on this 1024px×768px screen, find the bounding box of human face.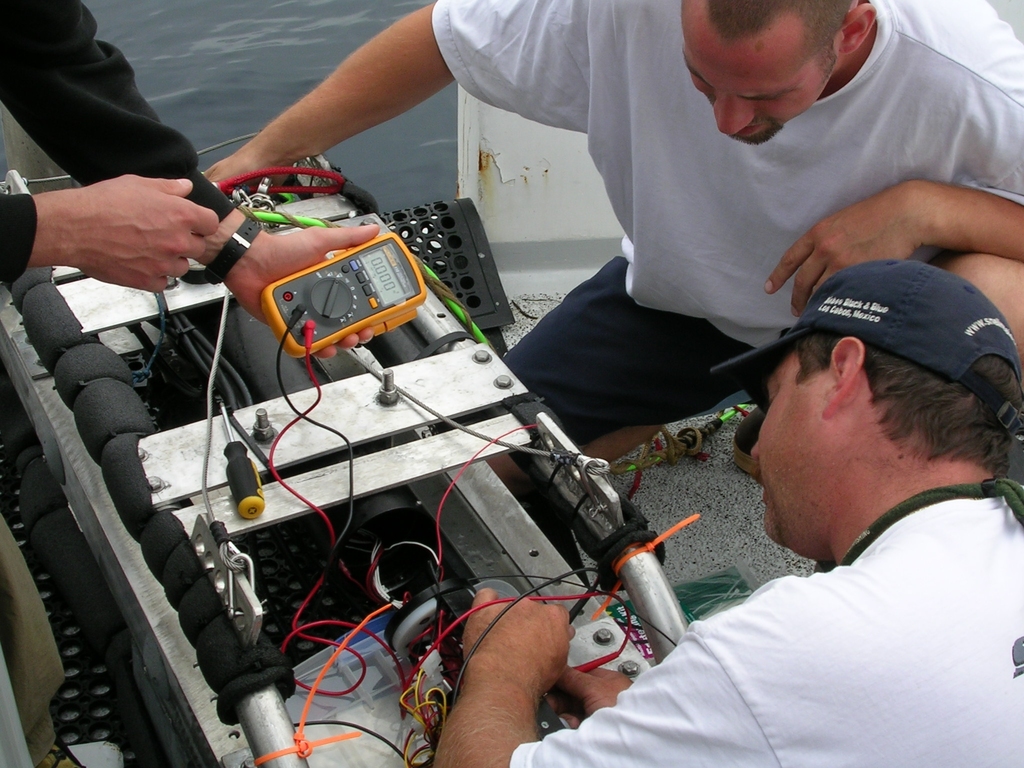
Bounding box: 748 372 824 543.
